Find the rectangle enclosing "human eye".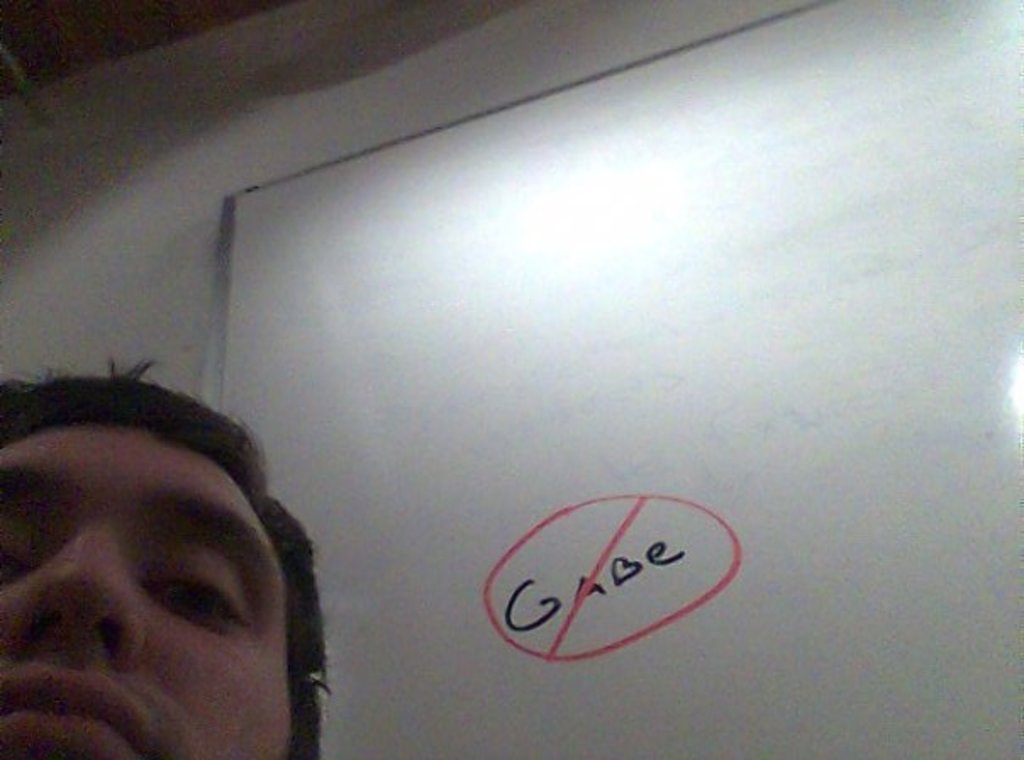
137, 543, 261, 641.
